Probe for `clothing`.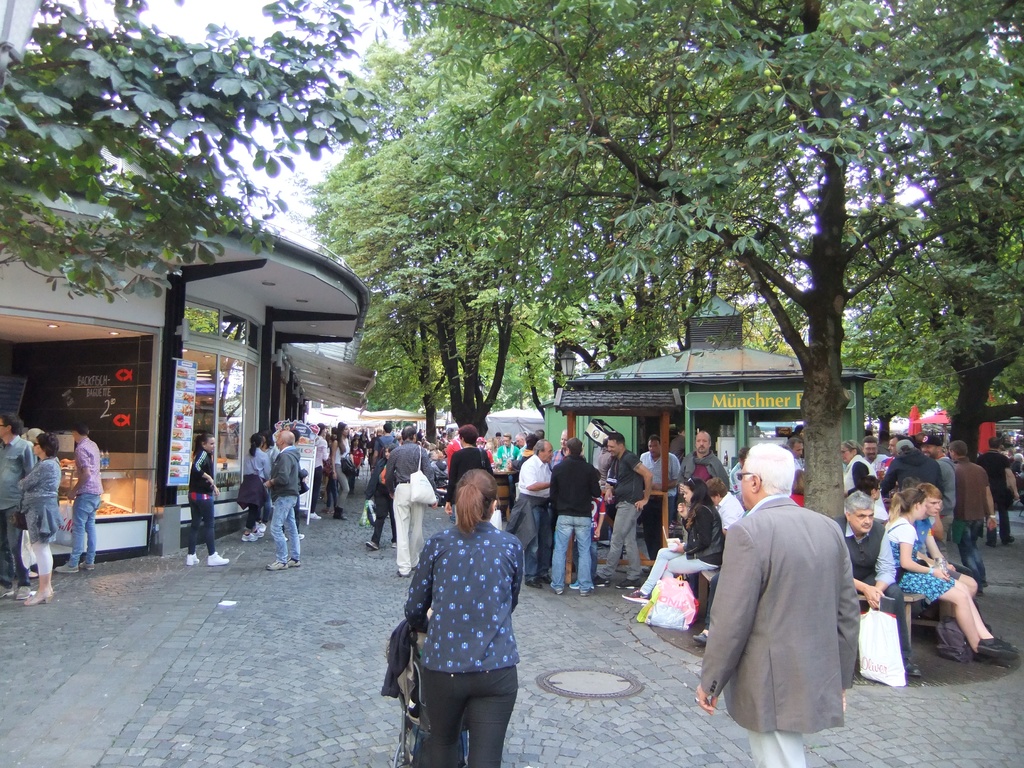
Probe result: bbox(450, 445, 488, 497).
